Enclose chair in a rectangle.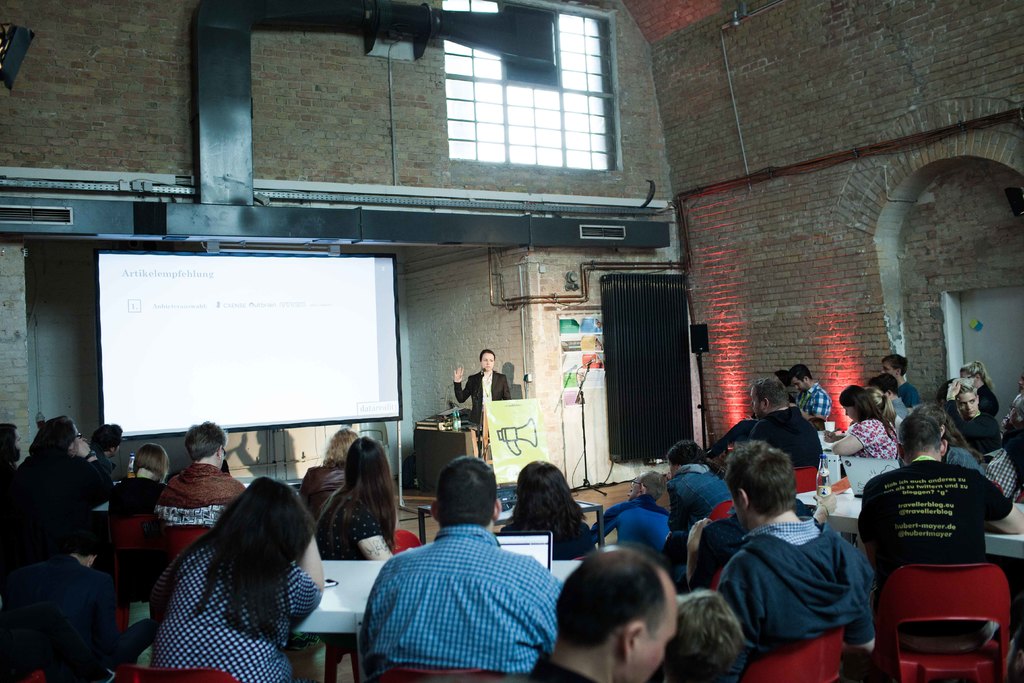
locate(115, 661, 241, 682).
